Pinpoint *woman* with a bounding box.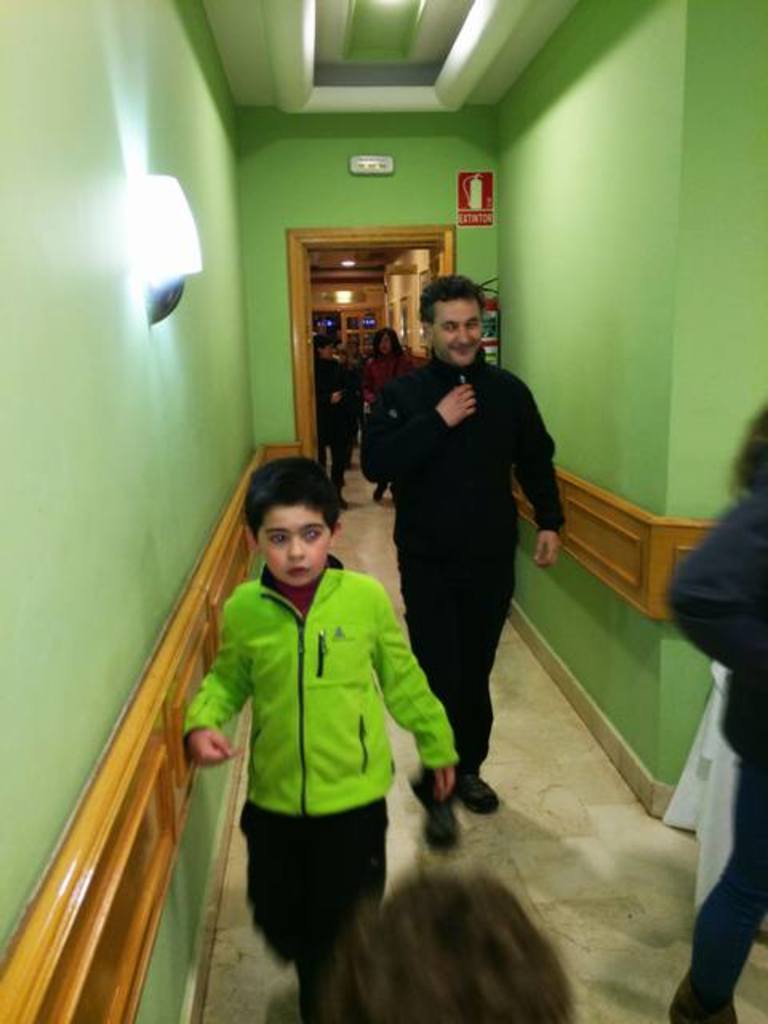
detection(365, 330, 411, 504).
